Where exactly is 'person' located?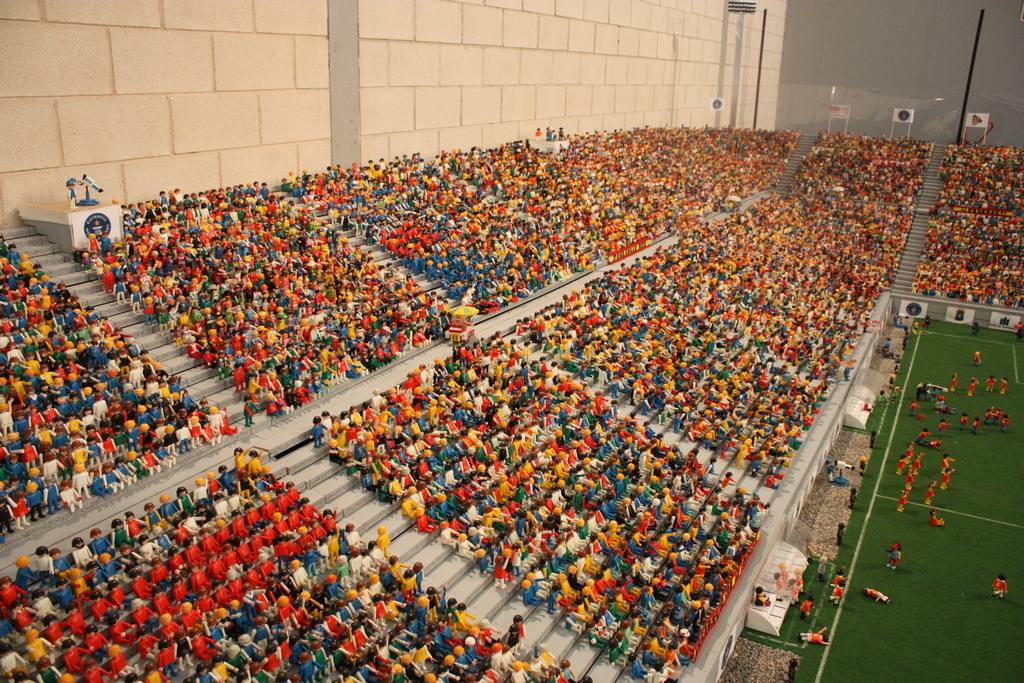
Its bounding box is locate(860, 583, 890, 607).
